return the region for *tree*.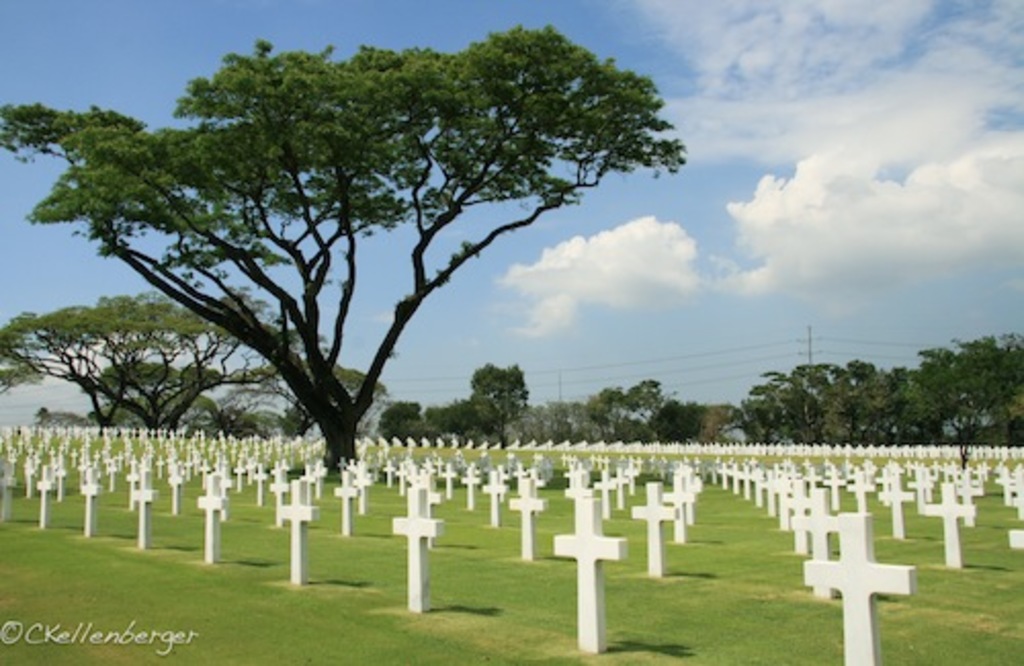
locate(375, 400, 438, 459).
